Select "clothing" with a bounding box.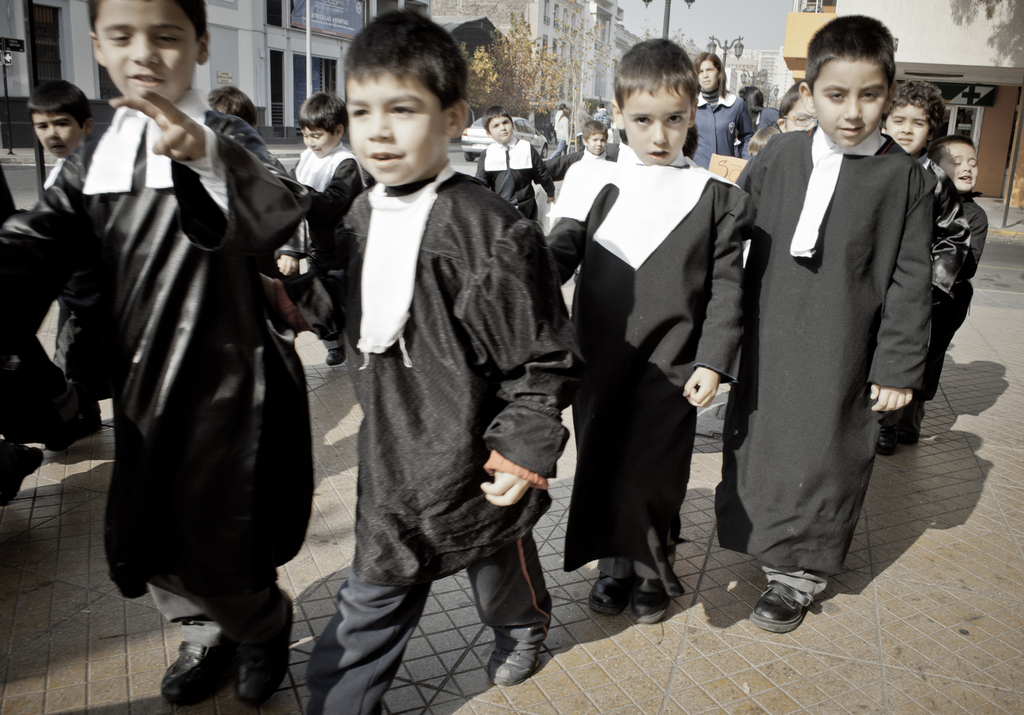
<bbox>686, 88, 751, 167</bbox>.
